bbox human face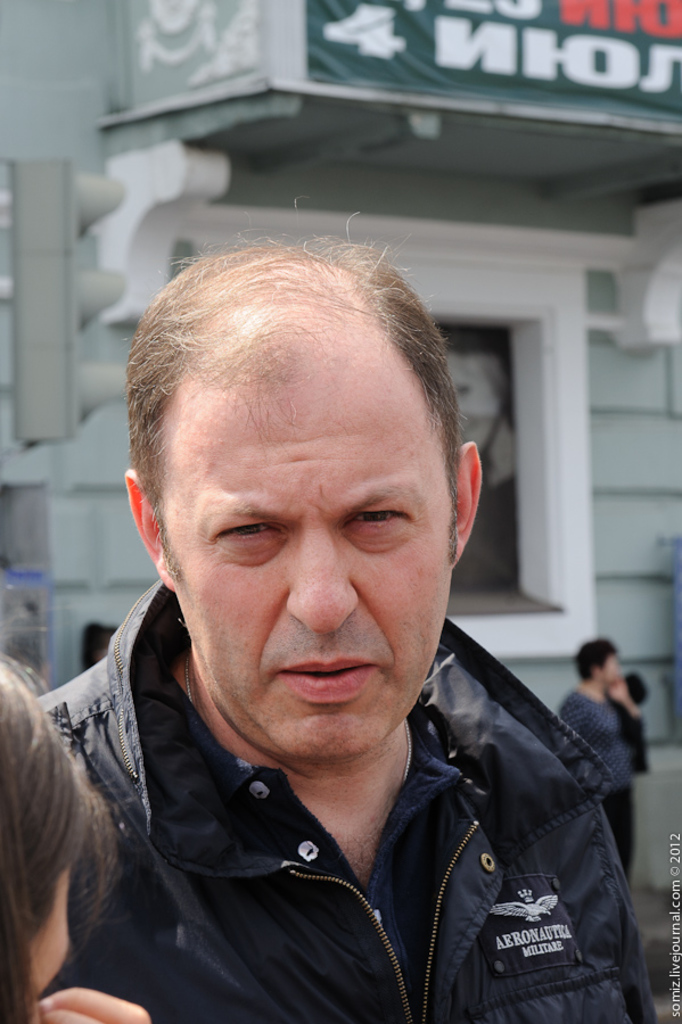
select_region(166, 362, 457, 763)
